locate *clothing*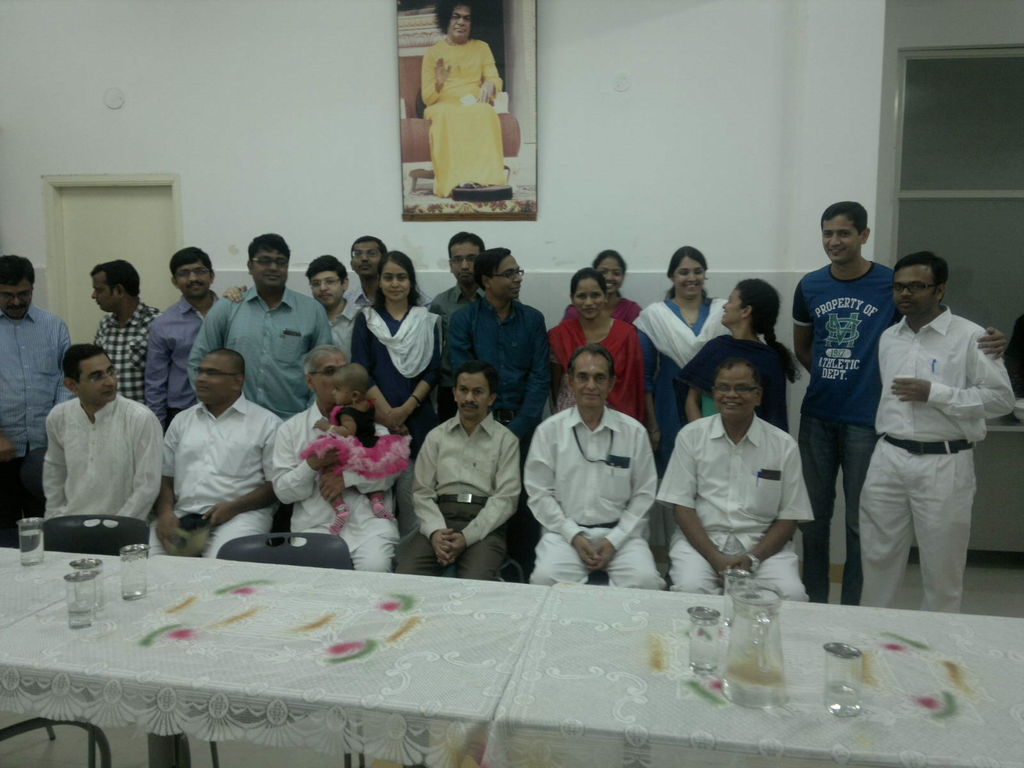
[x1=261, y1=410, x2=420, y2=586]
